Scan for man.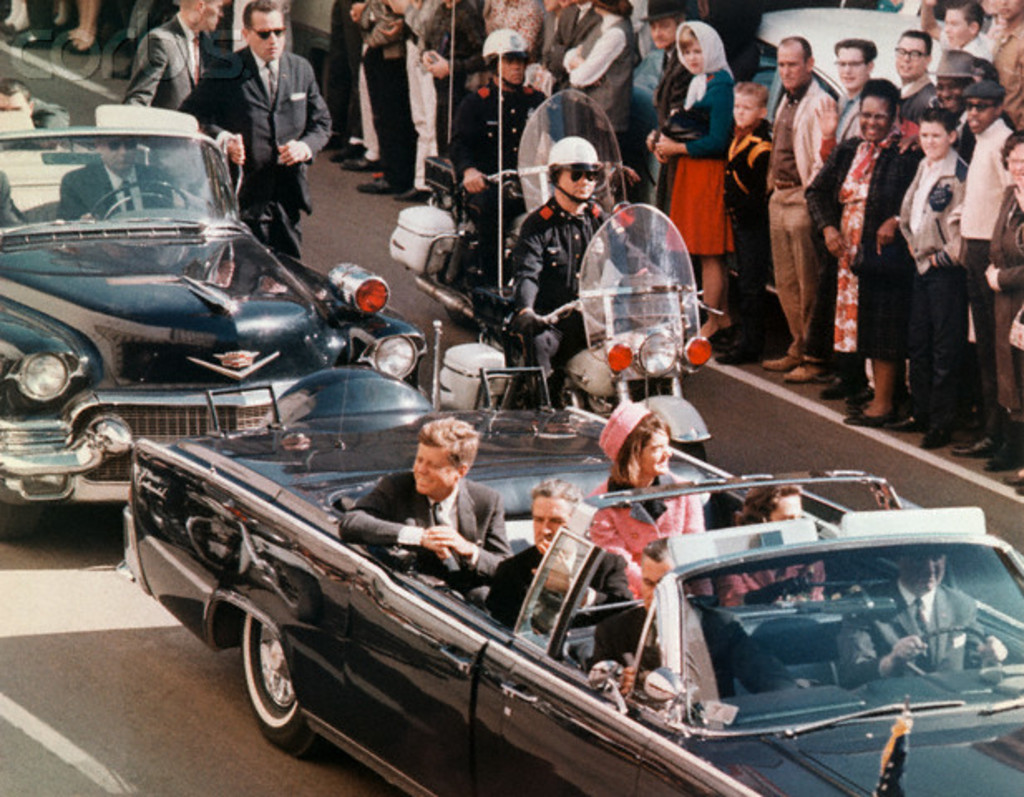
Scan result: region(810, 40, 875, 163).
